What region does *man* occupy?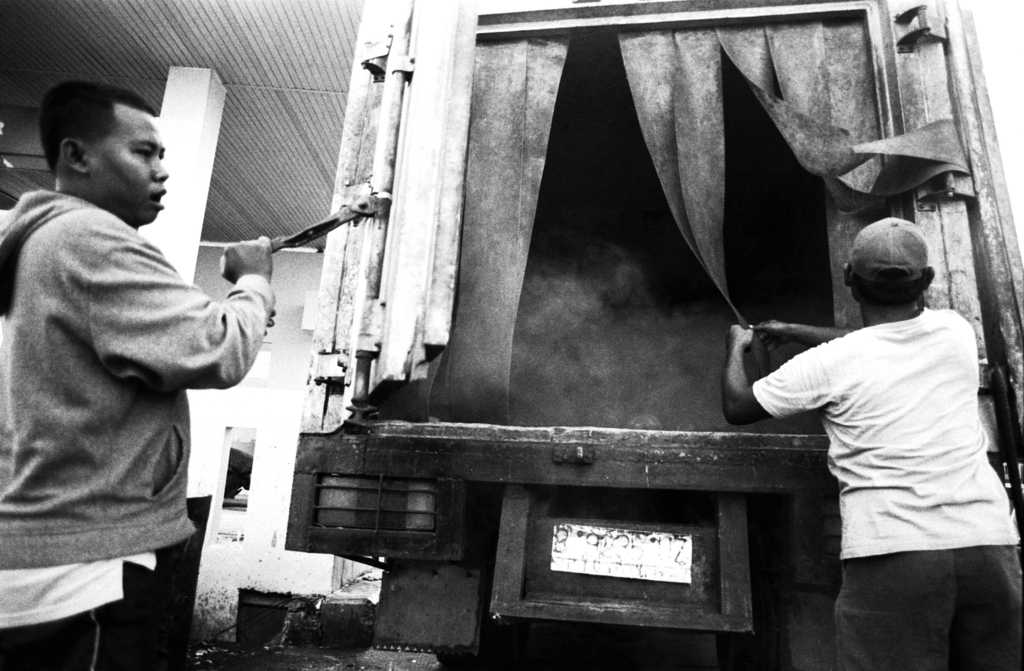
region(0, 79, 277, 670).
